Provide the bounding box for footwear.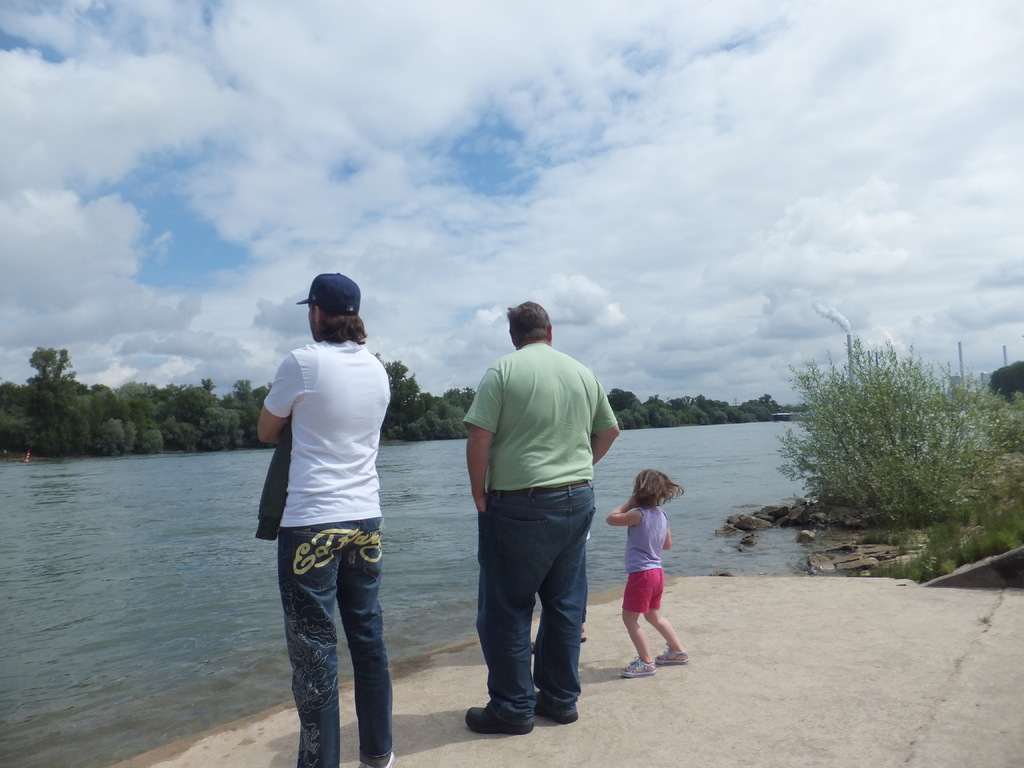
pyautogui.locateOnScreen(460, 704, 527, 737).
